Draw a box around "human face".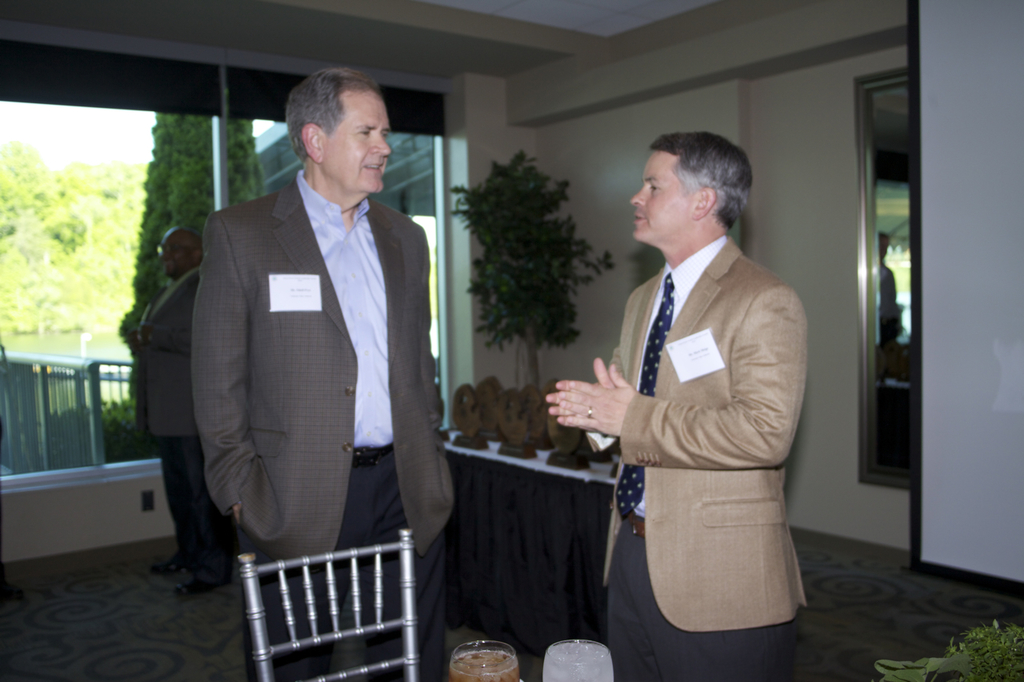
<box>324,93,391,194</box>.
